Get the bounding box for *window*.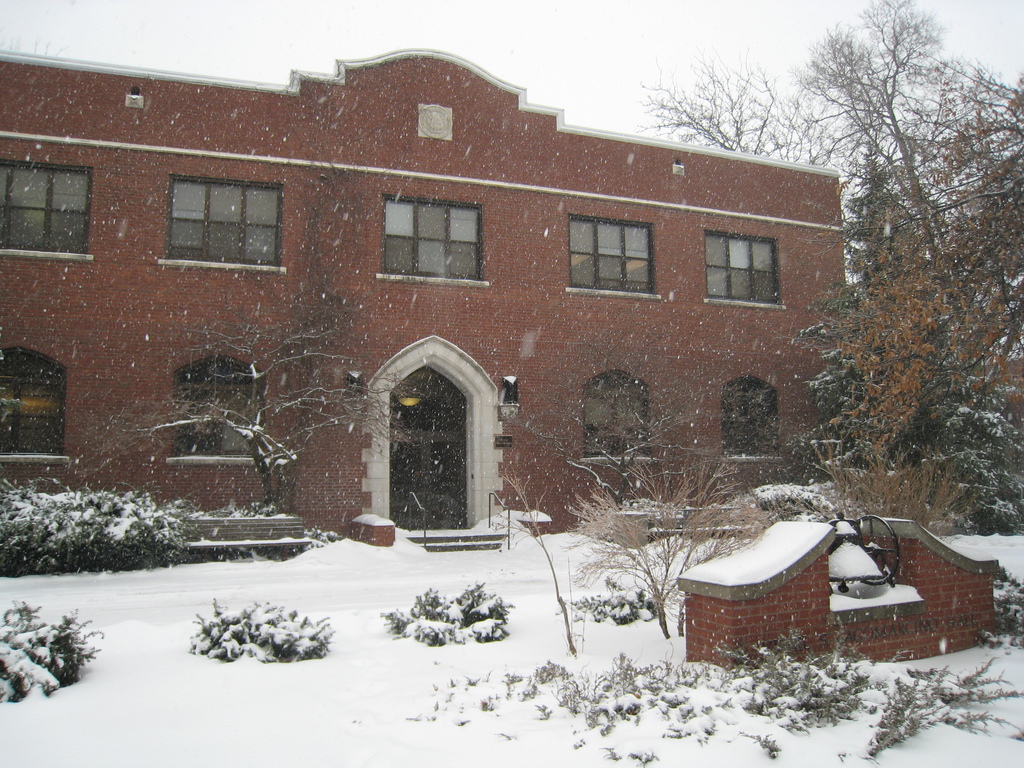
pyautogui.locateOnScreen(177, 356, 264, 463).
